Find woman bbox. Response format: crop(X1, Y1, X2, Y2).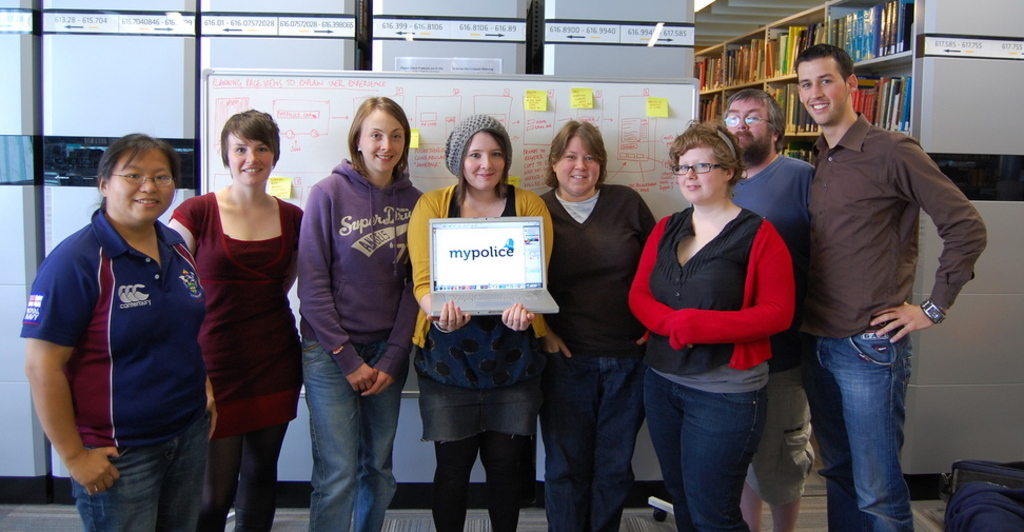
crop(407, 111, 553, 531).
